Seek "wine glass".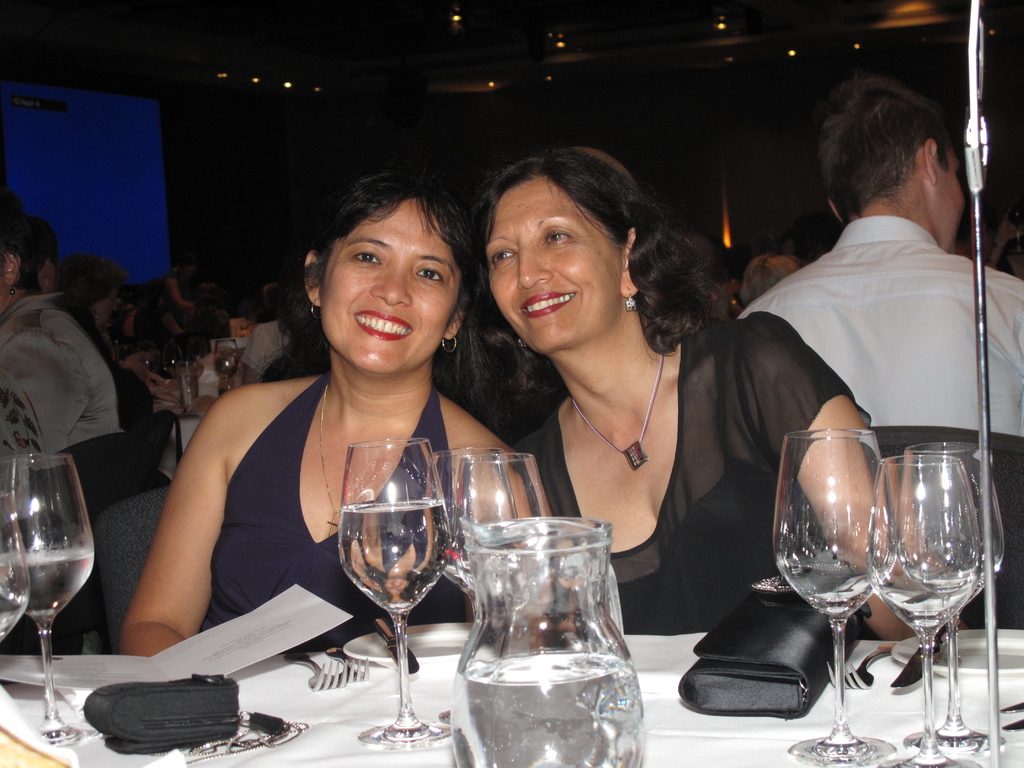
box=[339, 441, 454, 741].
